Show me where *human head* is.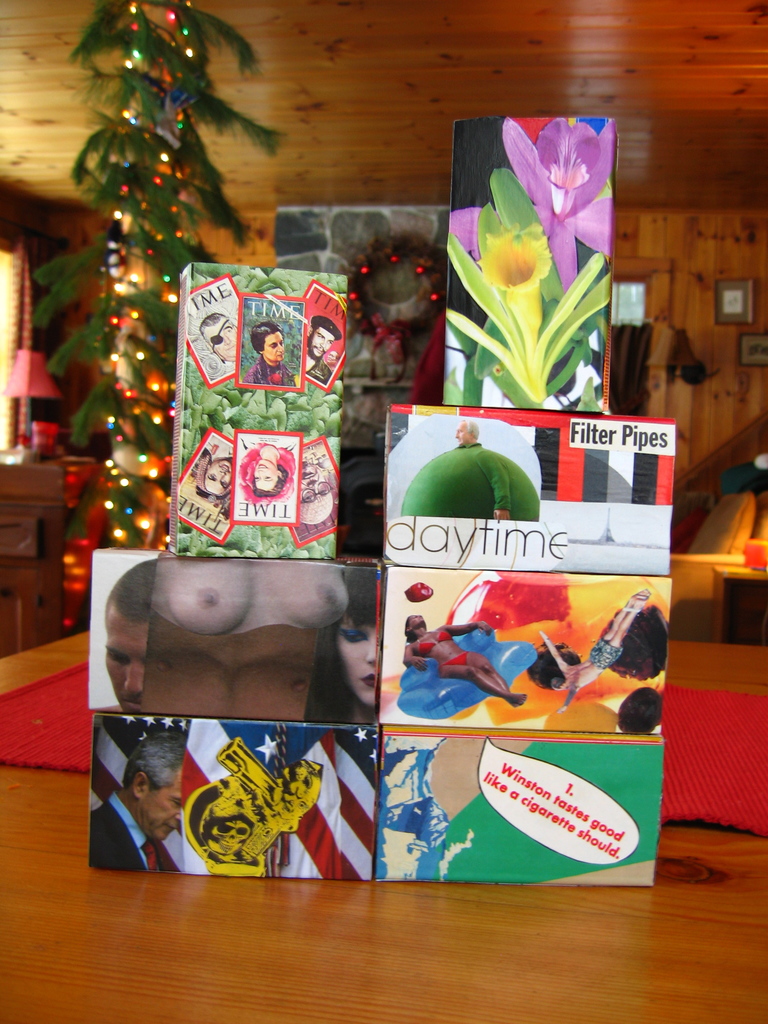
*human head* is at 336/557/385/708.
